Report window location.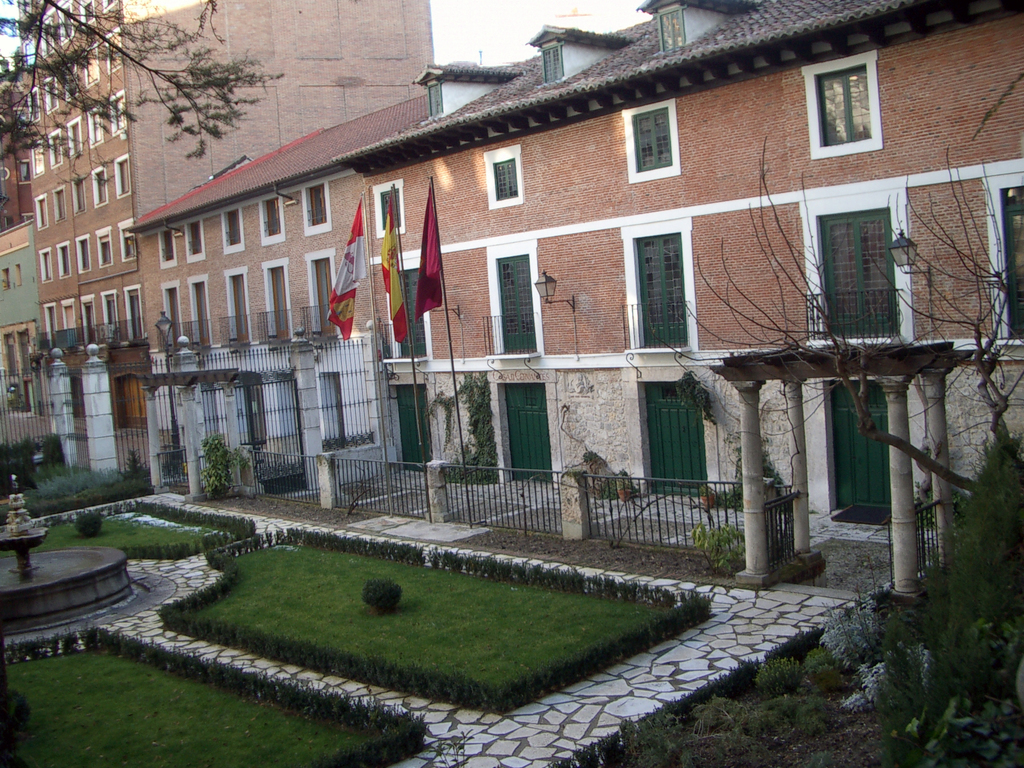
Report: 273,259,293,335.
